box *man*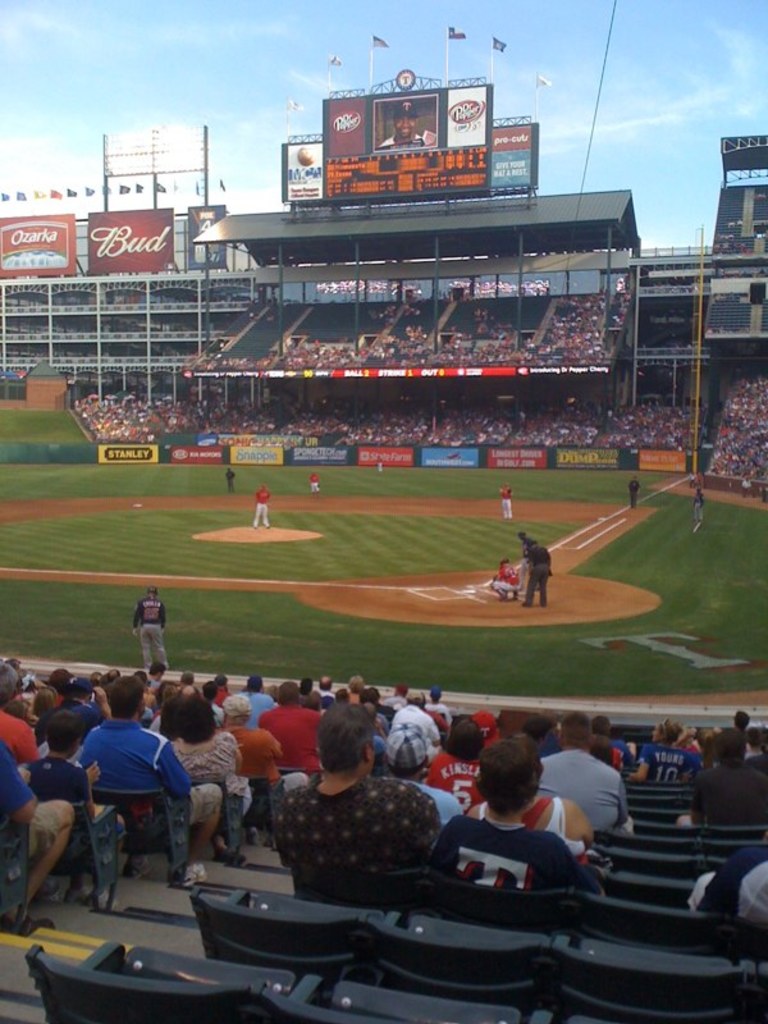
<bbox>741, 728, 767, 769</bbox>
